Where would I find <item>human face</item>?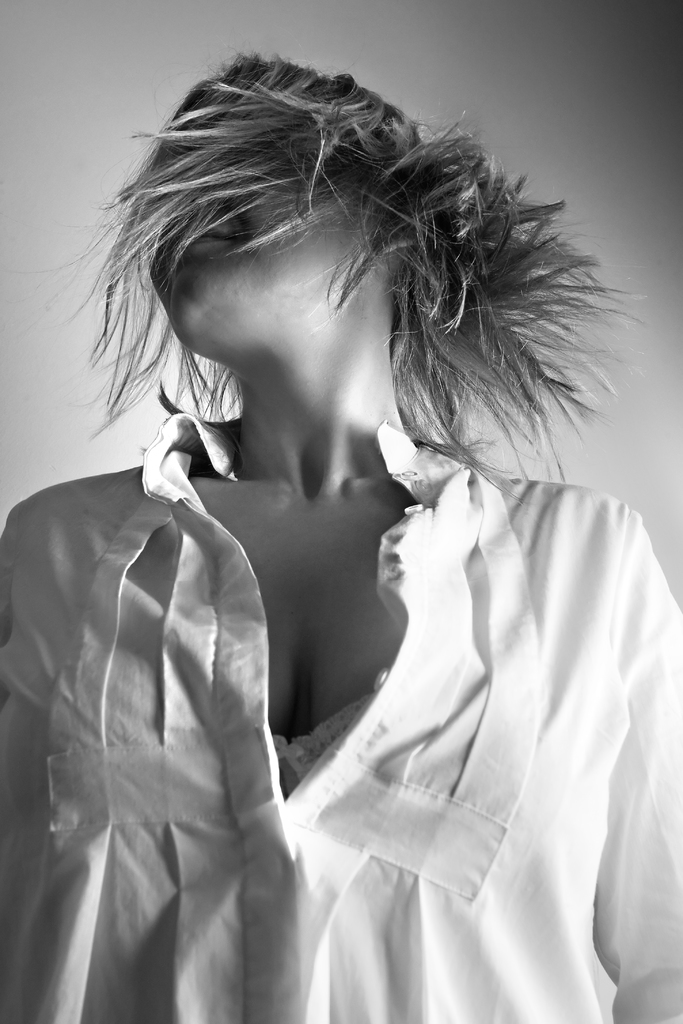
At BBox(131, 93, 349, 356).
